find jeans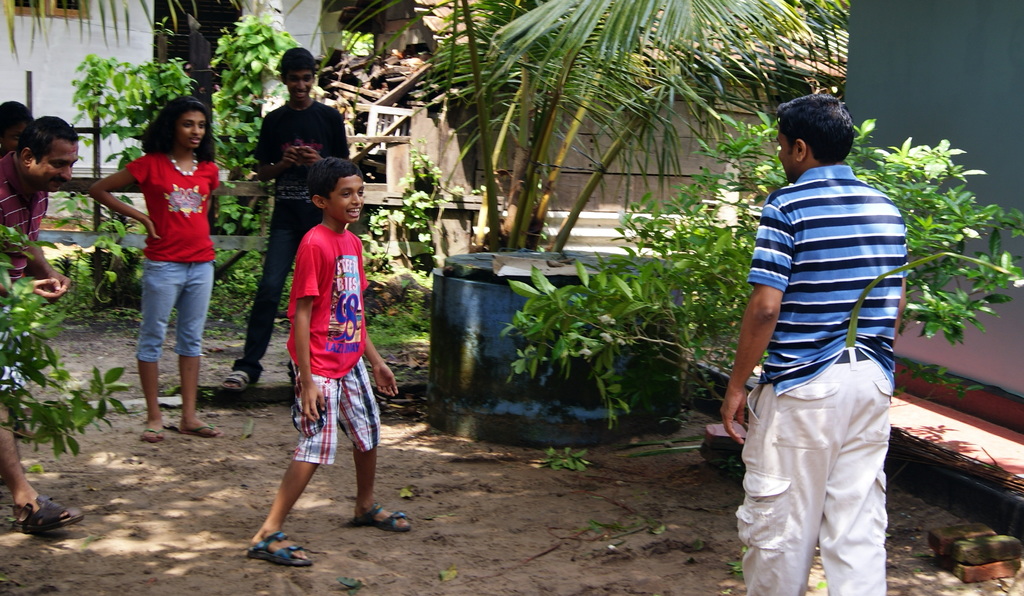
Rect(230, 197, 314, 387)
